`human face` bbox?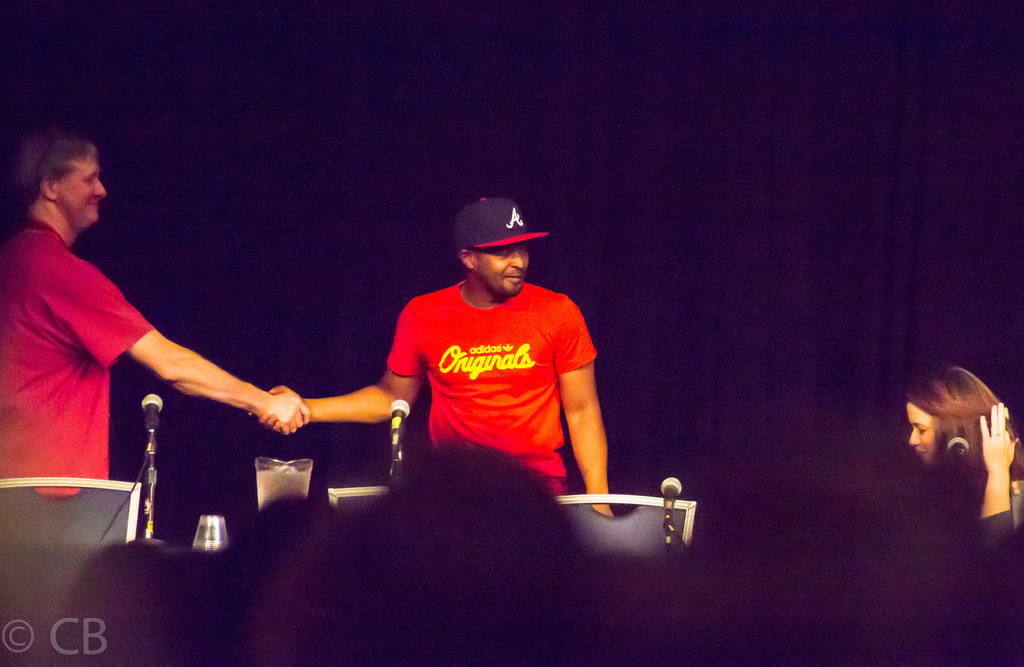
(908, 403, 933, 467)
